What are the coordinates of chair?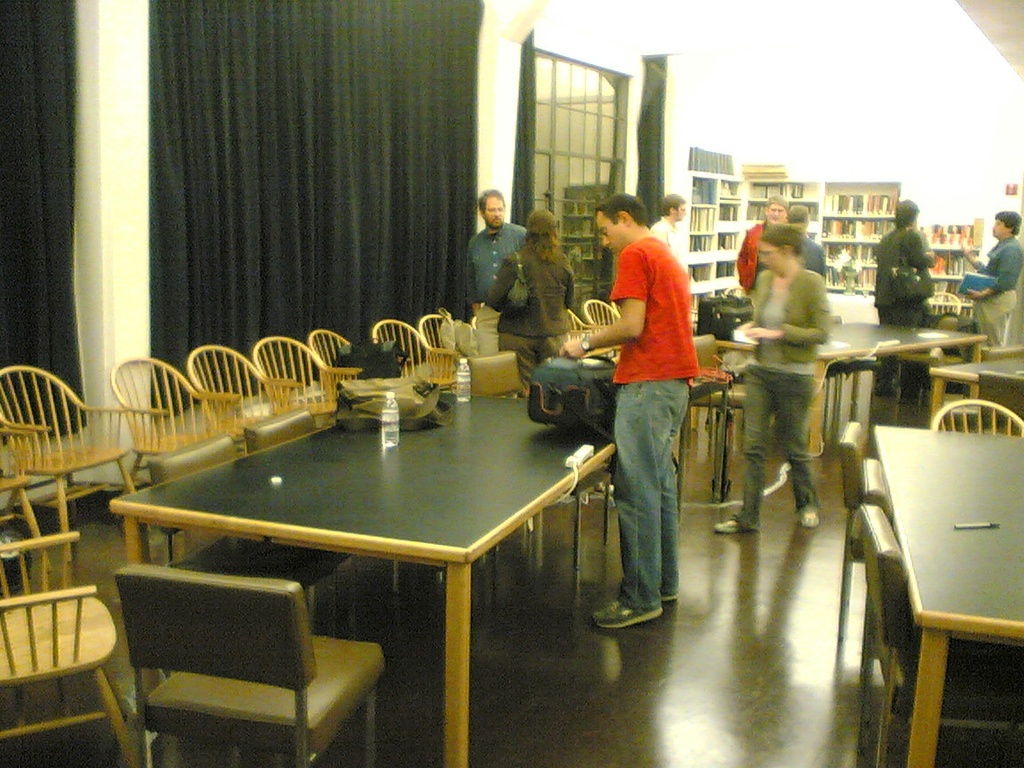
(316,330,384,401).
